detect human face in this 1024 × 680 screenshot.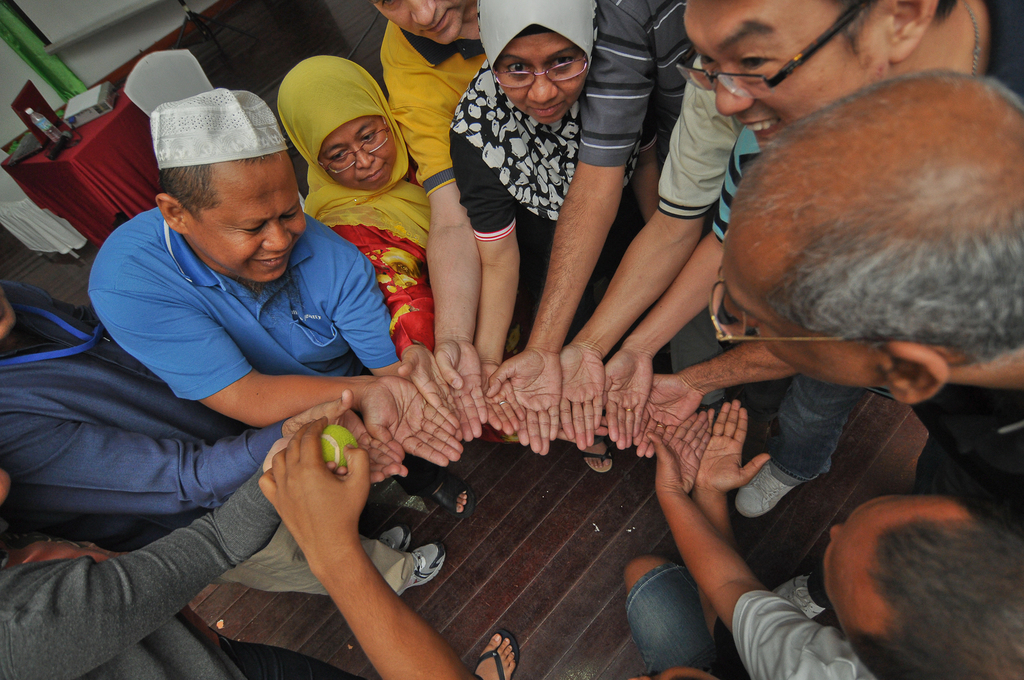
Detection: {"left": 189, "top": 160, "right": 305, "bottom": 284}.
